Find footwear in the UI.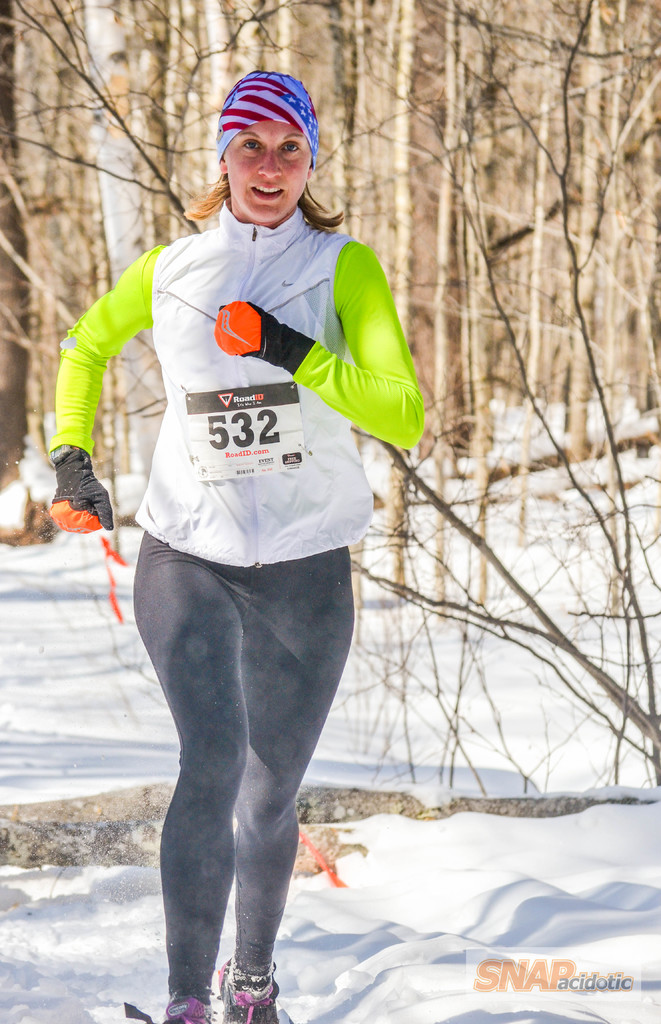
UI element at [left=150, top=987, right=218, bottom=1023].
